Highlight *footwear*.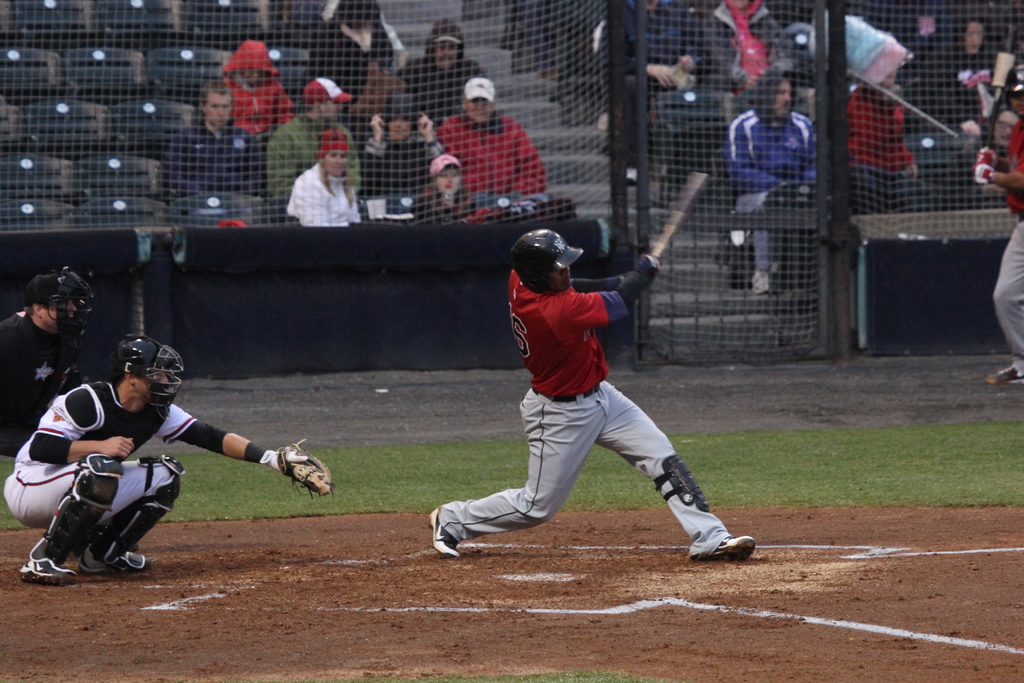
Highlighted region: select_region(750, 268, 775, 293).
